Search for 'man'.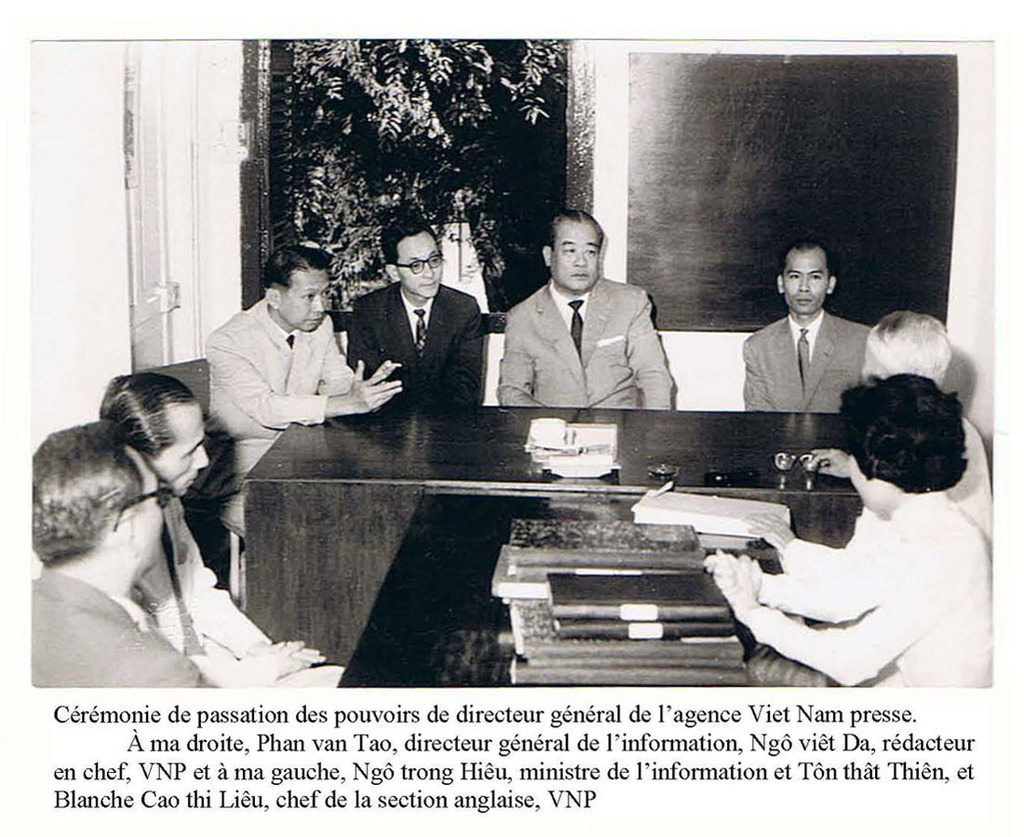
Found at box=[204, 244, 402, 535].
